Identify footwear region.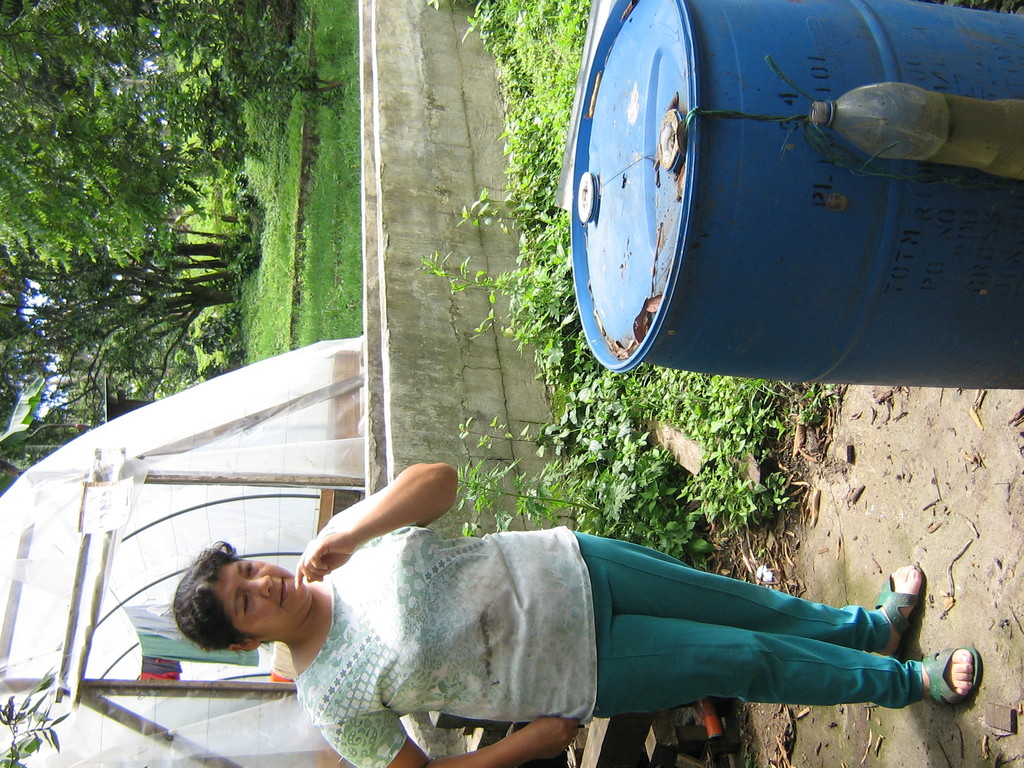
Region: (x1=870, y1=562, x2=925, y2=656).
